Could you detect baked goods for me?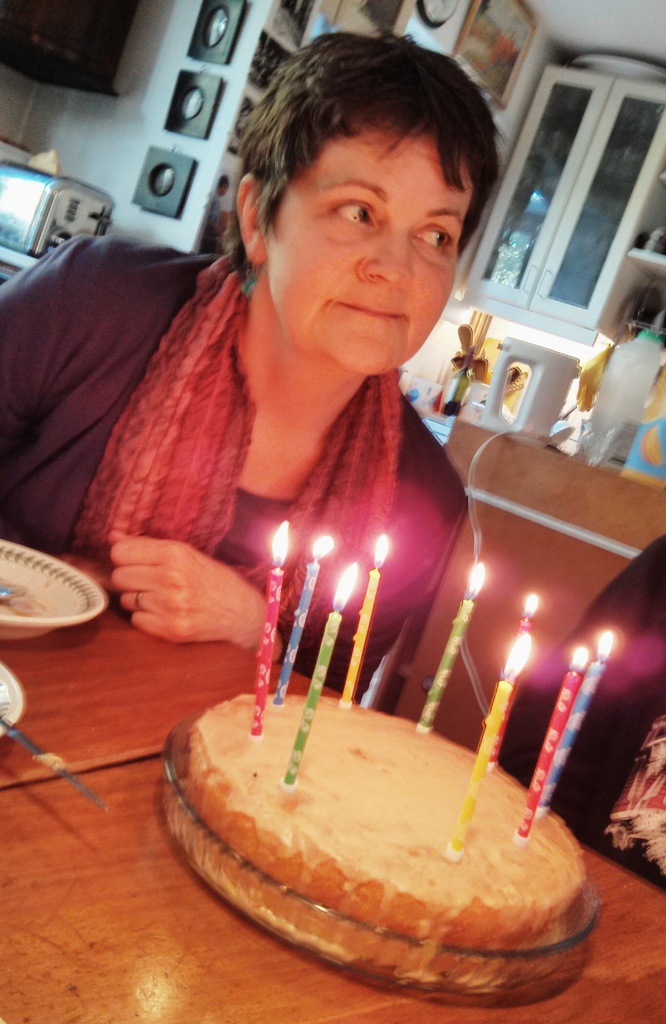
Detection result: bbox=(181, 685, 588, 944).
